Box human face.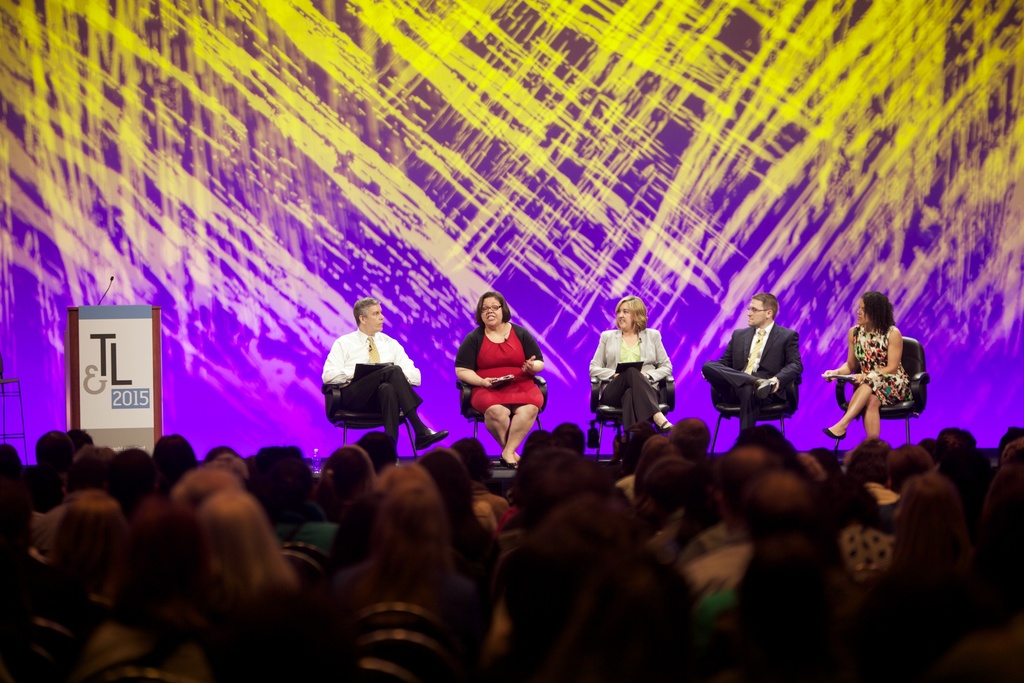
BBox(616, 304, 632, 330).
